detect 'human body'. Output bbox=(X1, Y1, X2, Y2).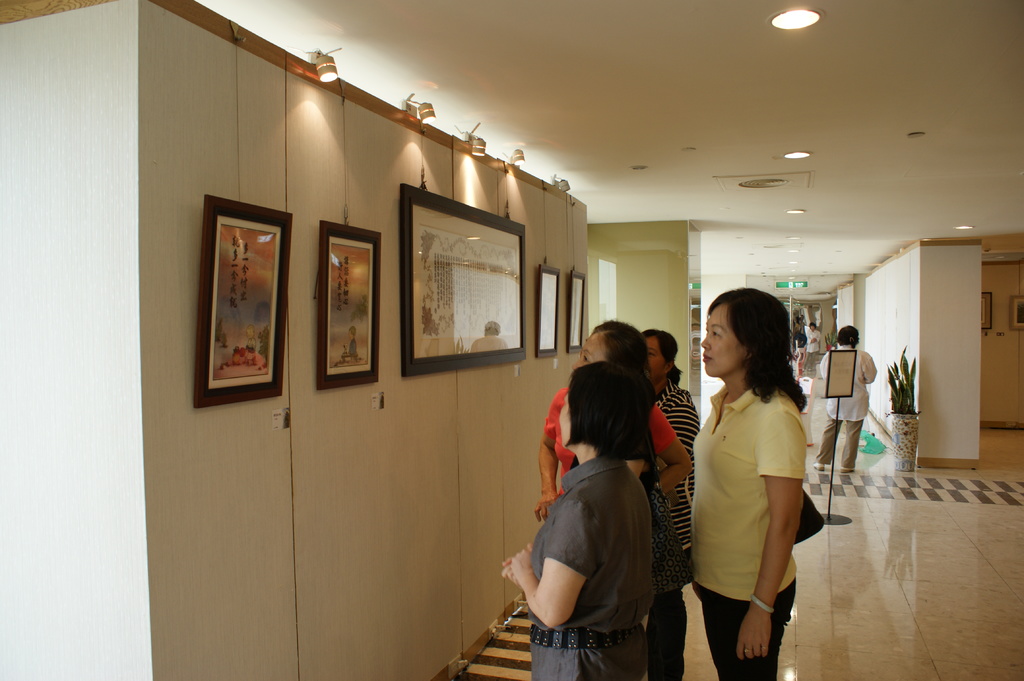
bbox=(247, 339, 259, 364).
